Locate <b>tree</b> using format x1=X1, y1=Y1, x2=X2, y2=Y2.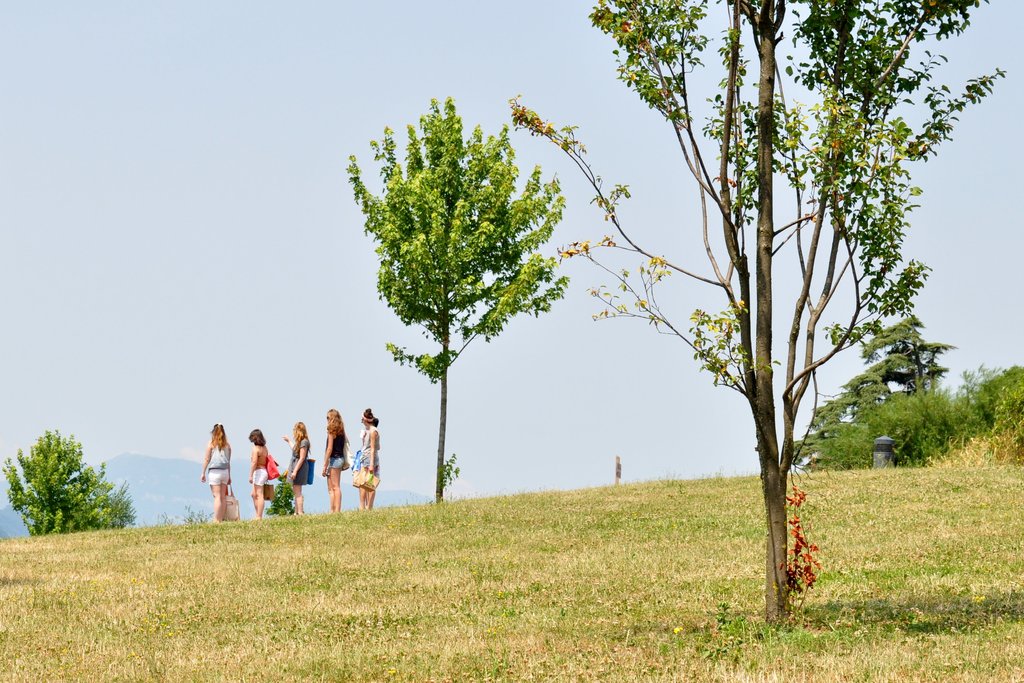
x1=504, y1=0, x2=1007, y2=625.
